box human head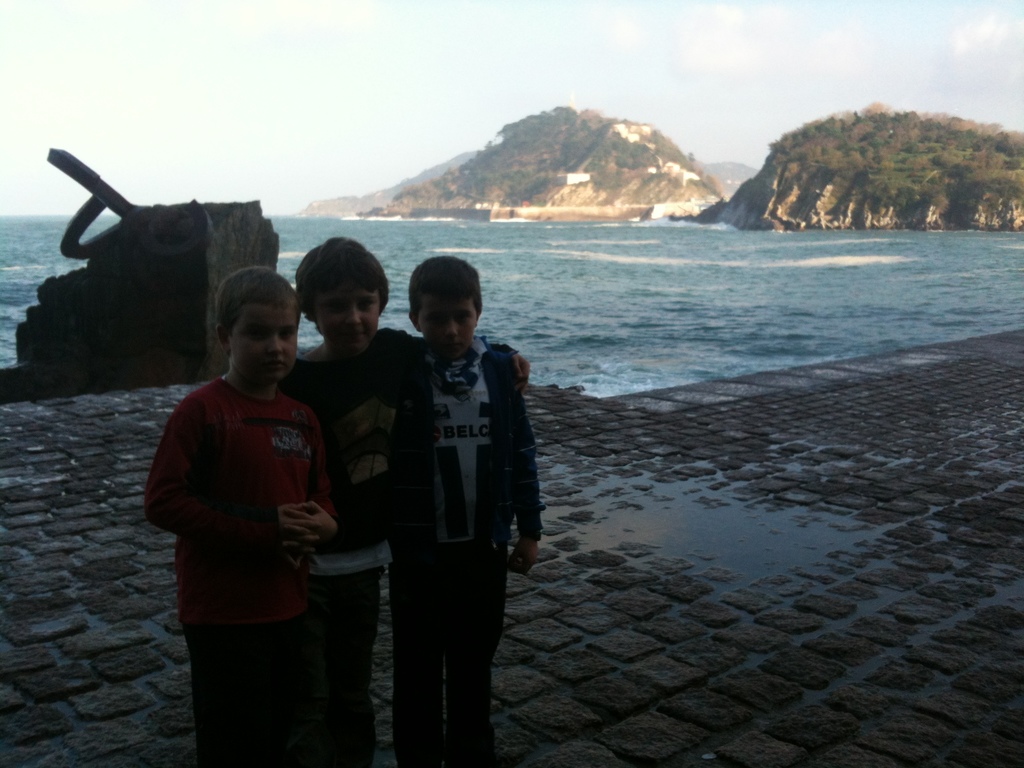
bbox=[296, 234, 388, 353]
